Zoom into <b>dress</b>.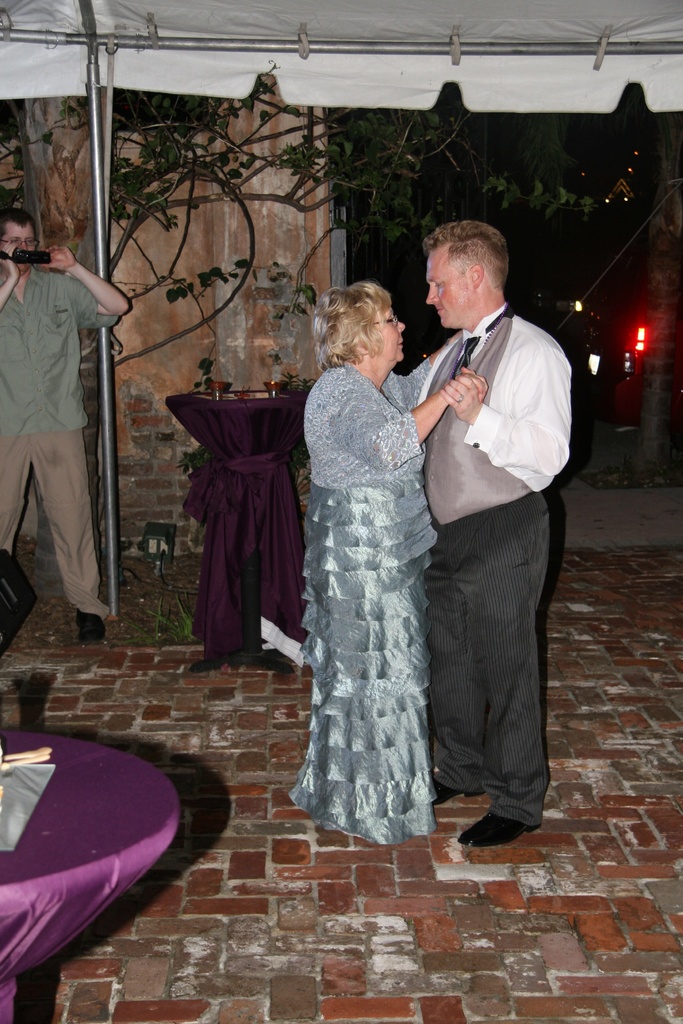
Zoom target: 288, 380, 434, 845.
